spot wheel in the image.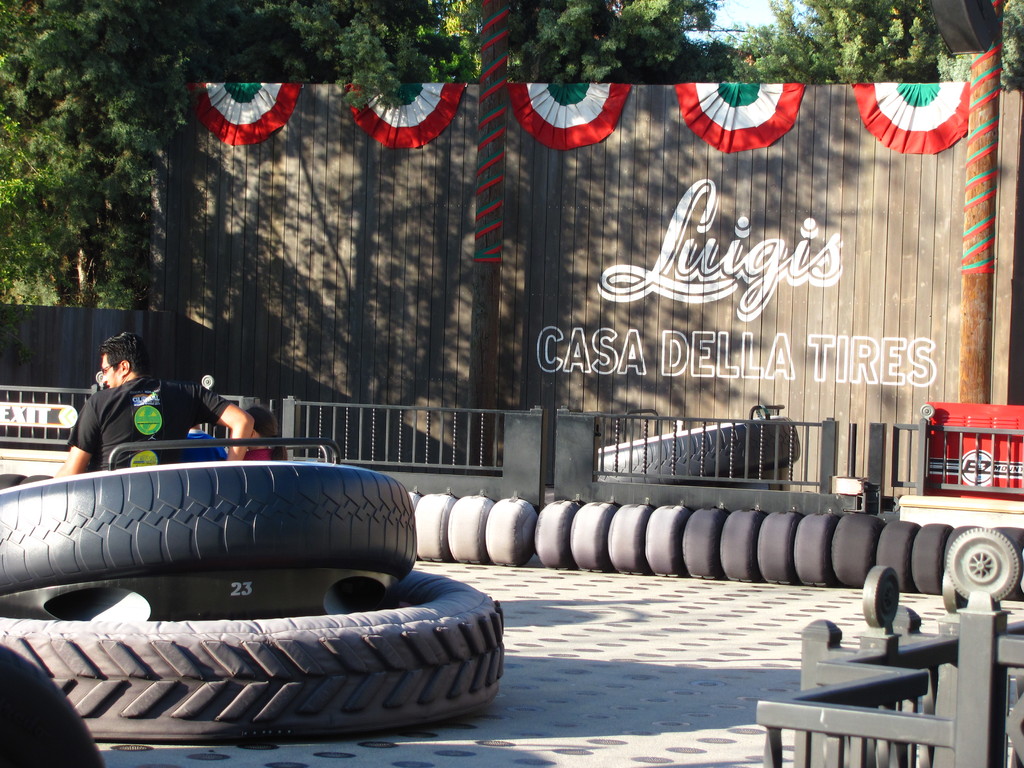
wheel found at Rect(410, 486, 419, 506).
